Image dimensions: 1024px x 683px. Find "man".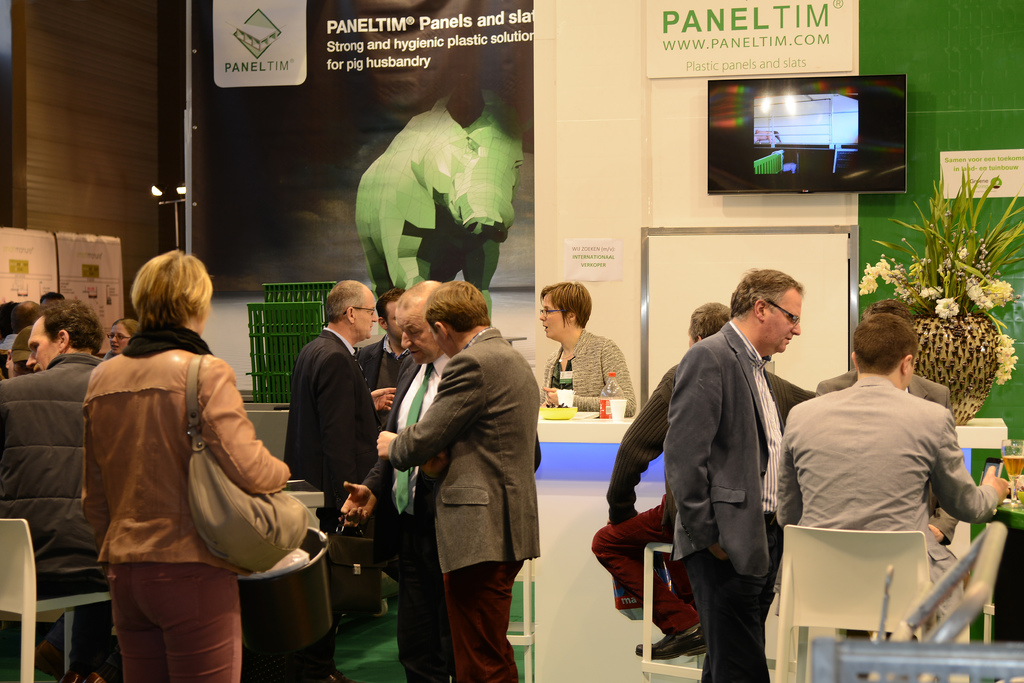
[284,276,399,682].
